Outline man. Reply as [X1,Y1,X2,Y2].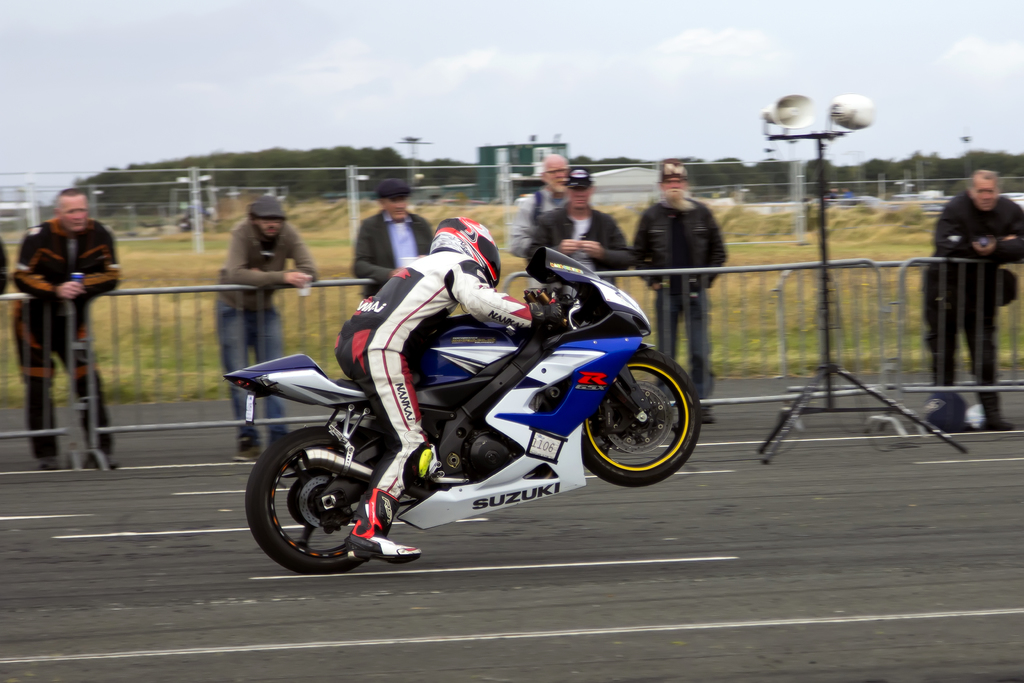
[348,179,433,306].
